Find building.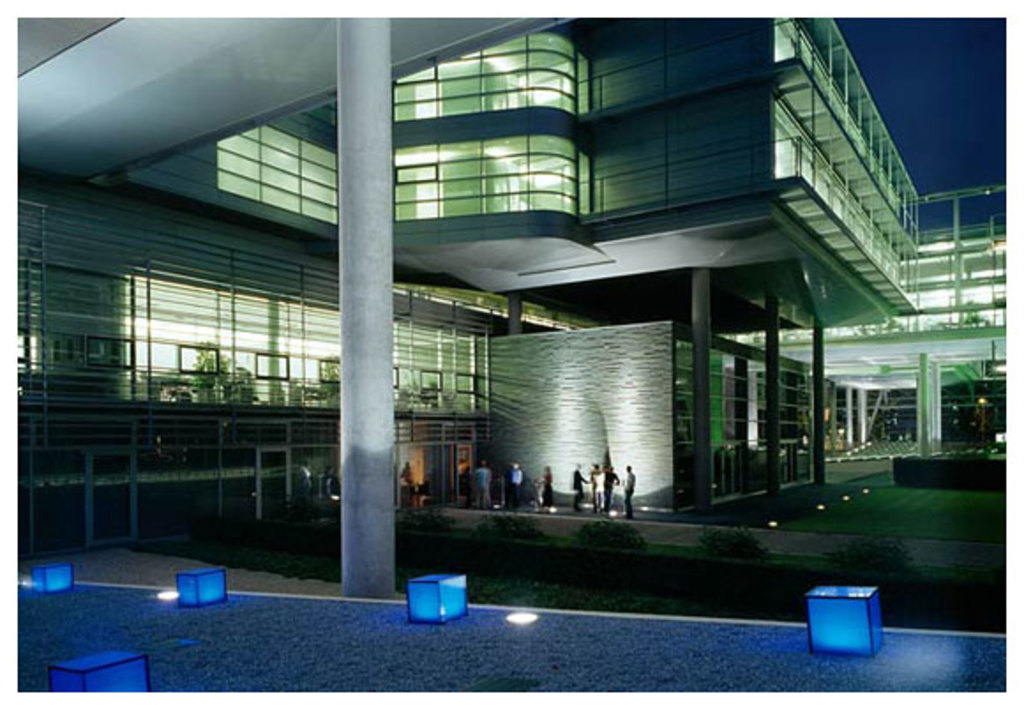
<box>16,18,1005,562</box>.
